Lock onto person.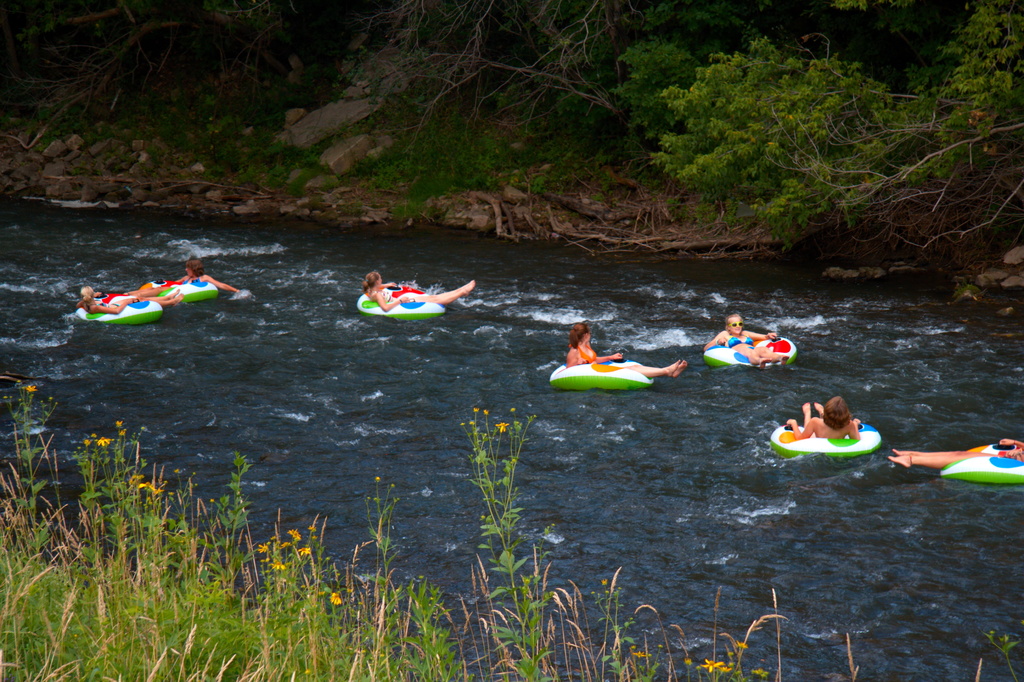
Locked: locate(781, 393, 860, 441).
